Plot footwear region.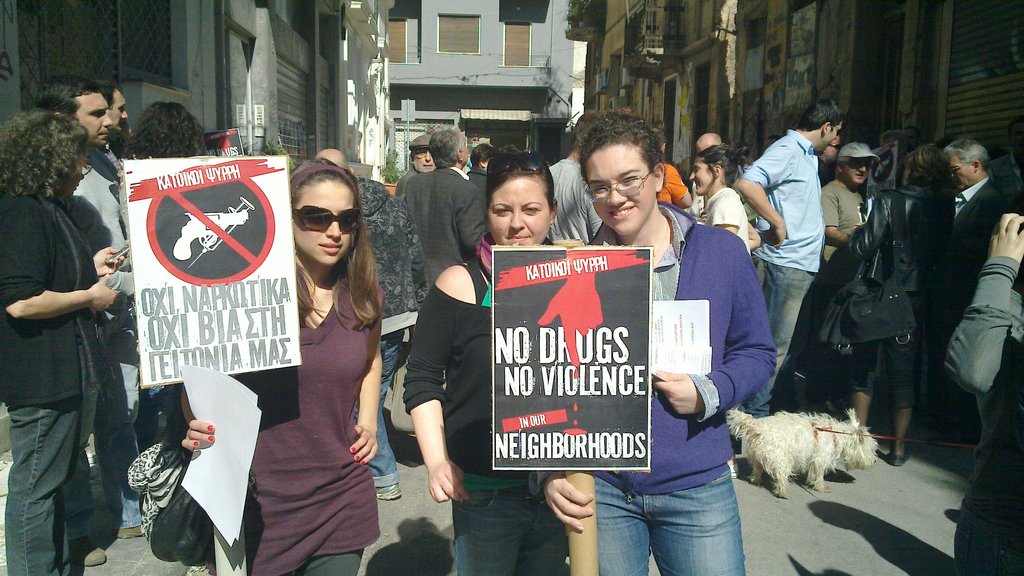
Plotted at <box>186,563,215,575</box>.
